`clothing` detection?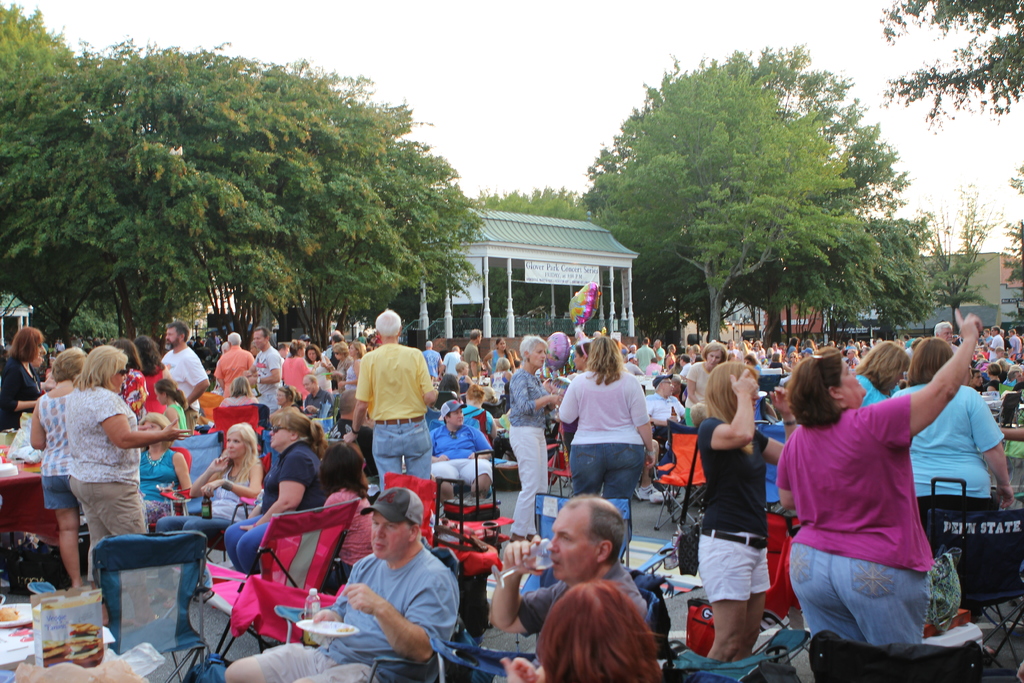
box(893, 383, 998, 544)
